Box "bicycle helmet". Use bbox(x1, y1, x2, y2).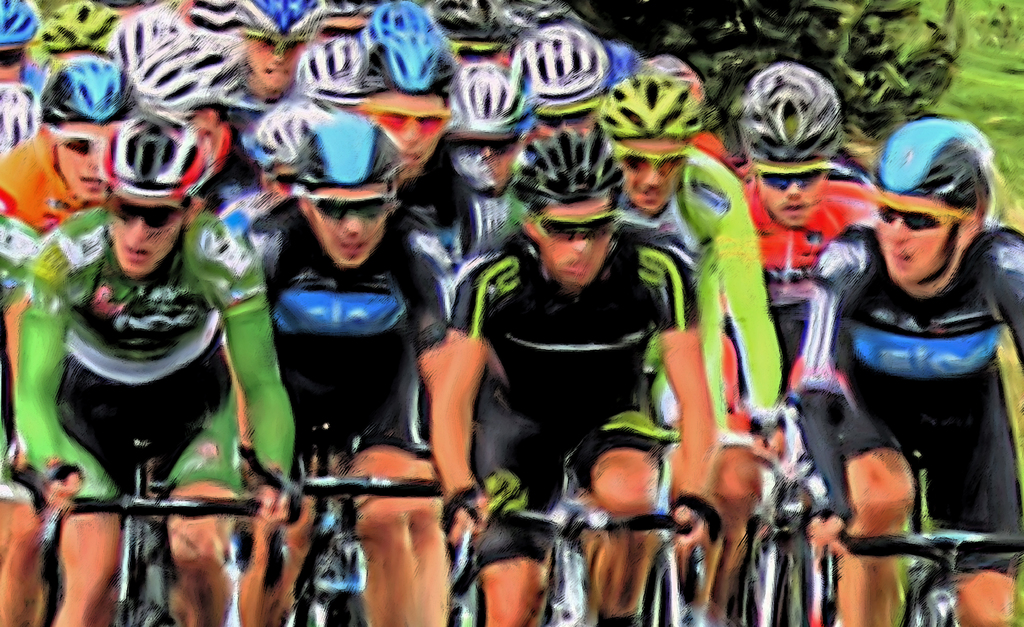
bbox(881, 123, 979, 215).
